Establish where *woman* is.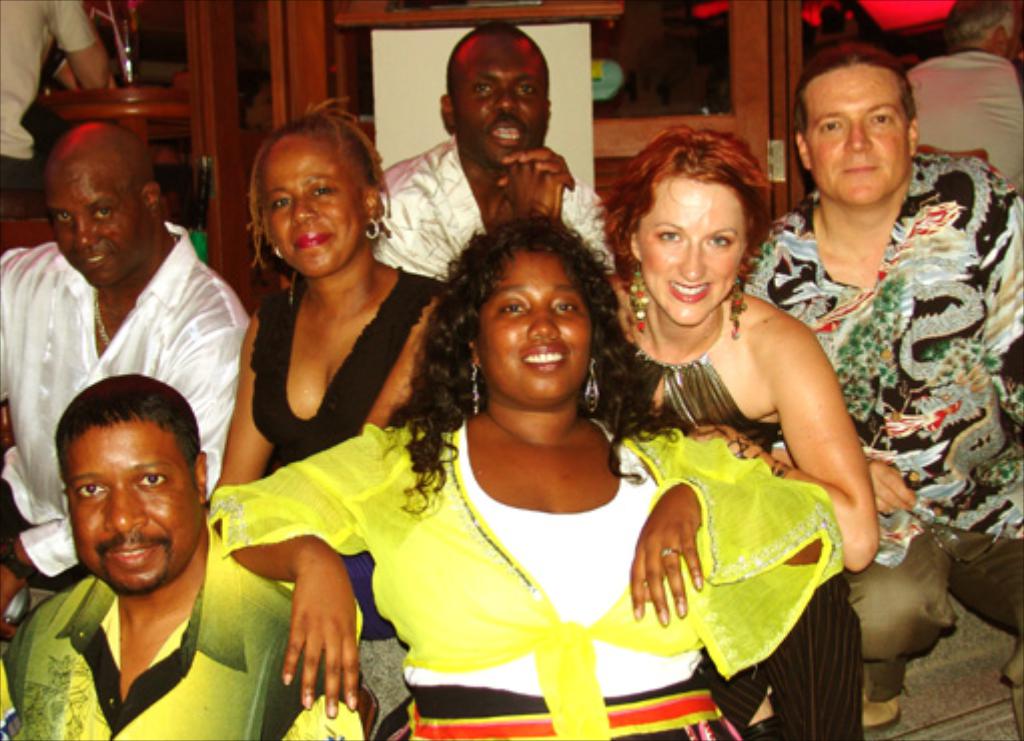
Established at <box>212,90,449,501</box>.
